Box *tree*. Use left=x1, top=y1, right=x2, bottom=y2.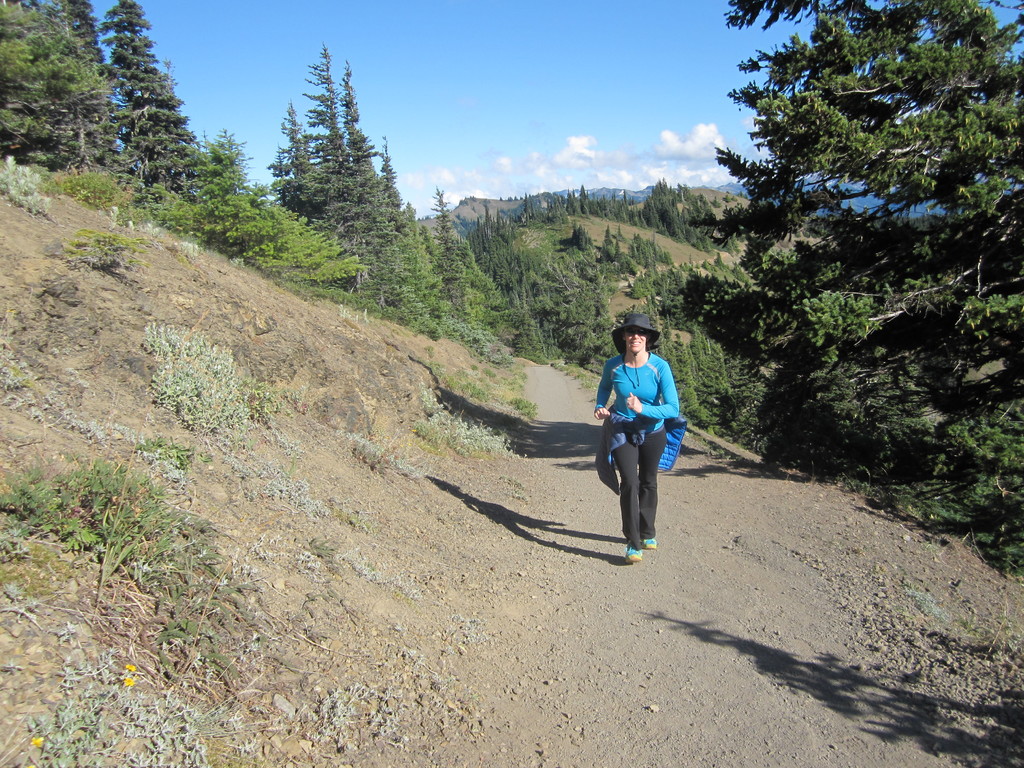
left=102, top=0, right=235, bottom=222.
